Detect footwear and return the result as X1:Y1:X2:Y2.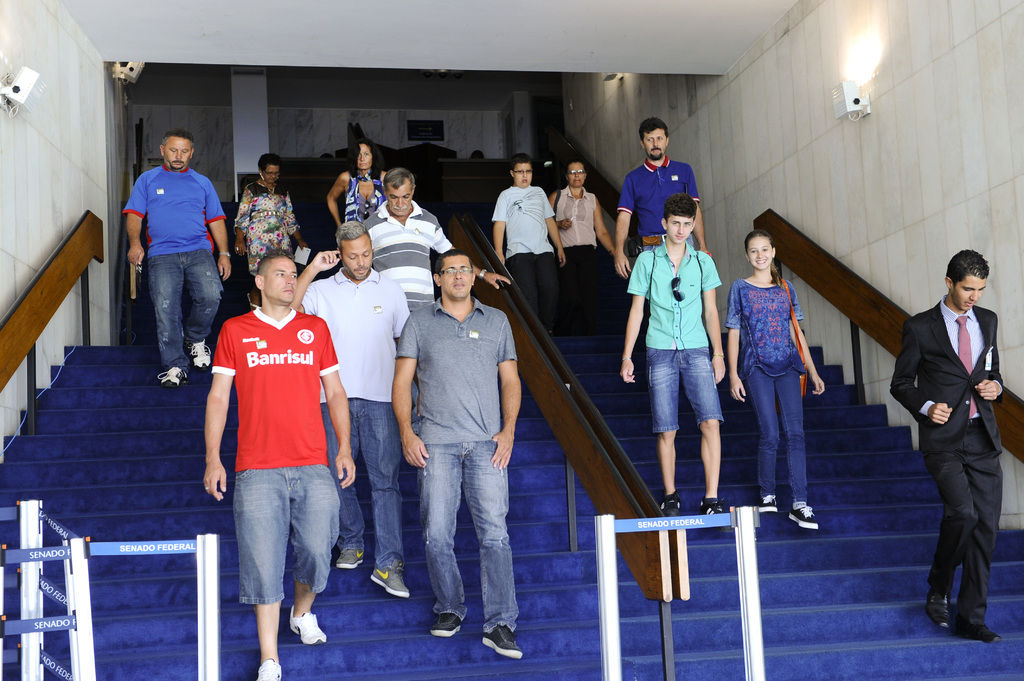
700:496:729:527.
